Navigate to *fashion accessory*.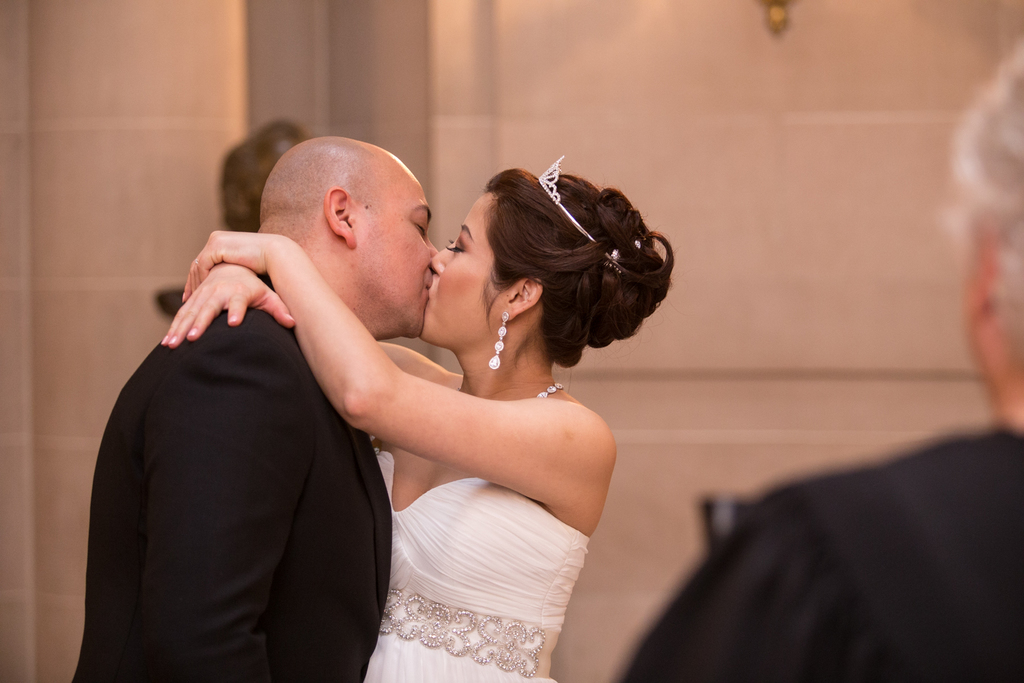
Navigation target: BBox(539, 149, 605, 249).
